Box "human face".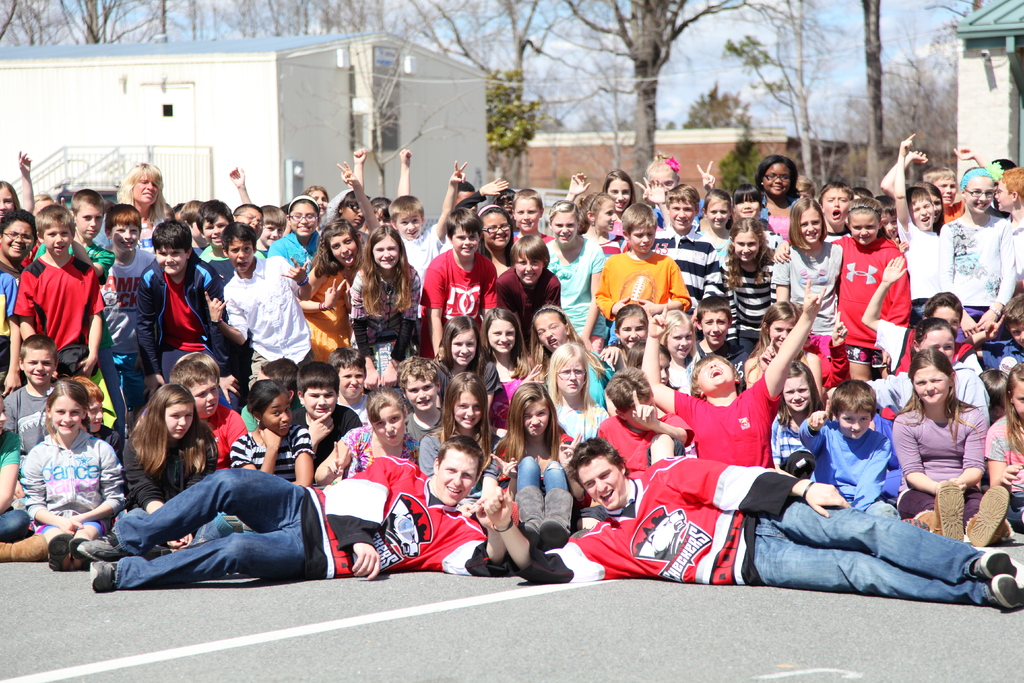
box=[700, 309, 728, 346].
